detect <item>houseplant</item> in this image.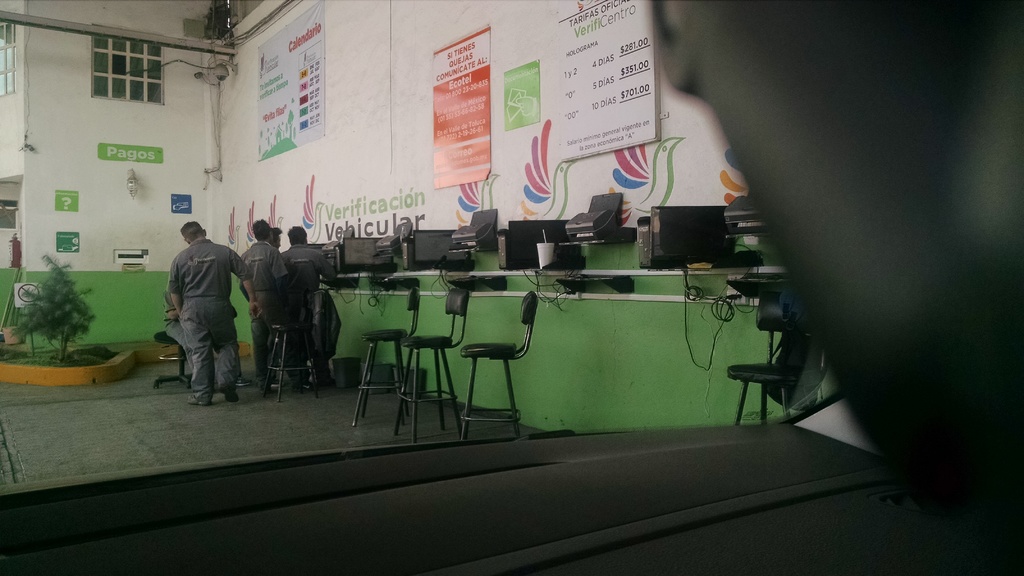
Detection: [4,254,87,360].
